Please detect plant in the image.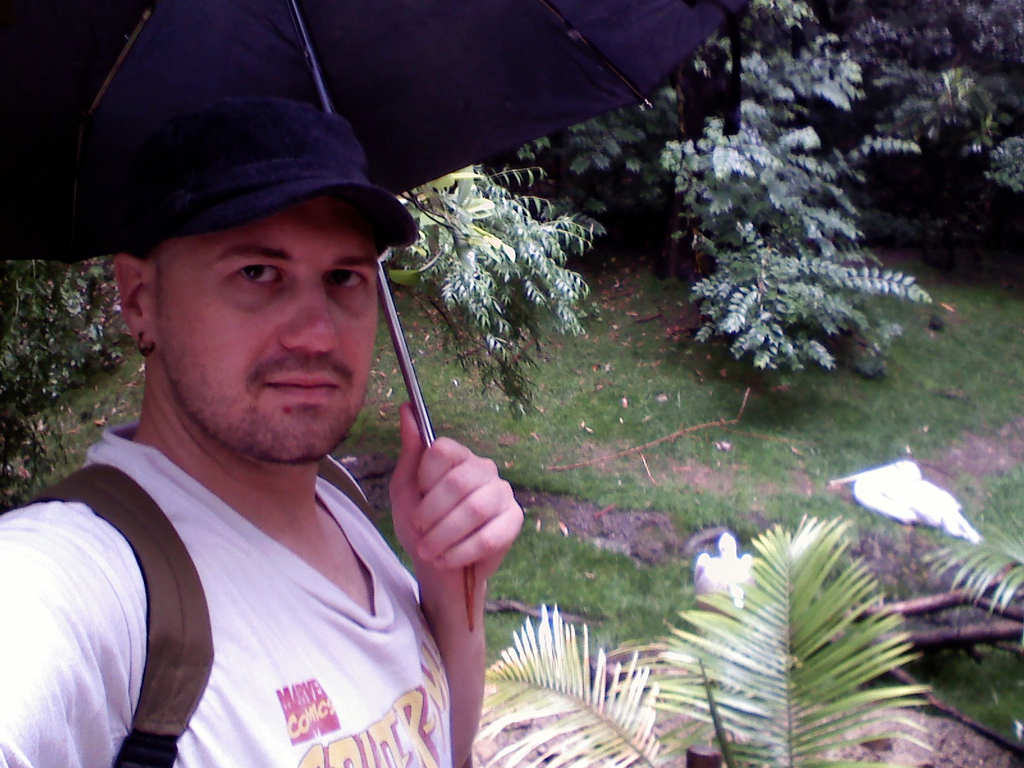
left=640, top=89, right=961, bottom=455.
